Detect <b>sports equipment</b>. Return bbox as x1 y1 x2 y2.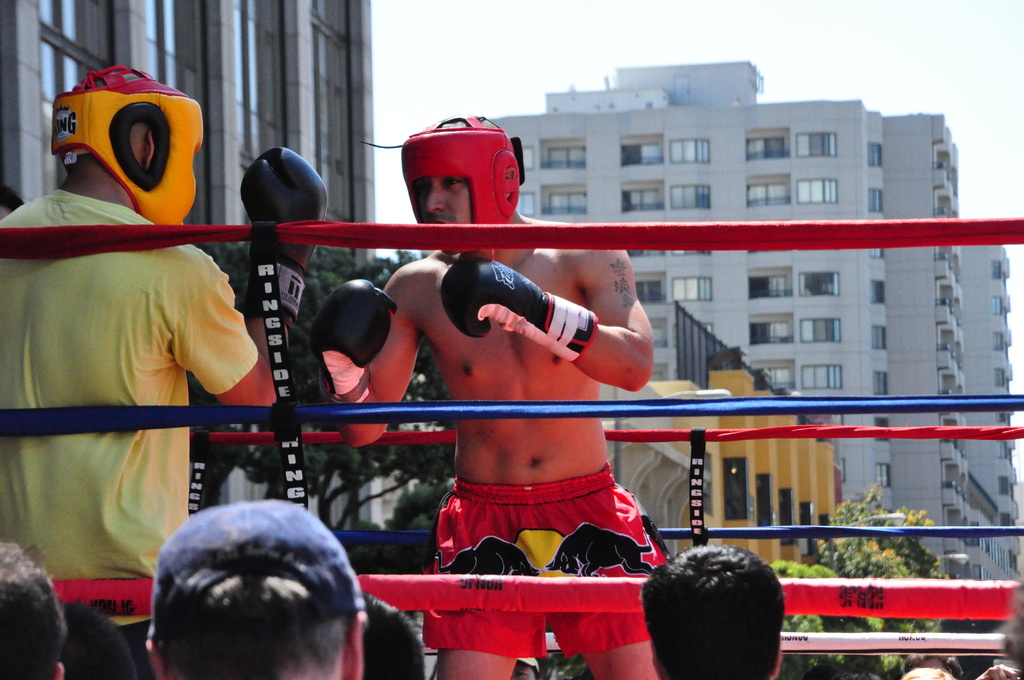
243 144 325 320.
